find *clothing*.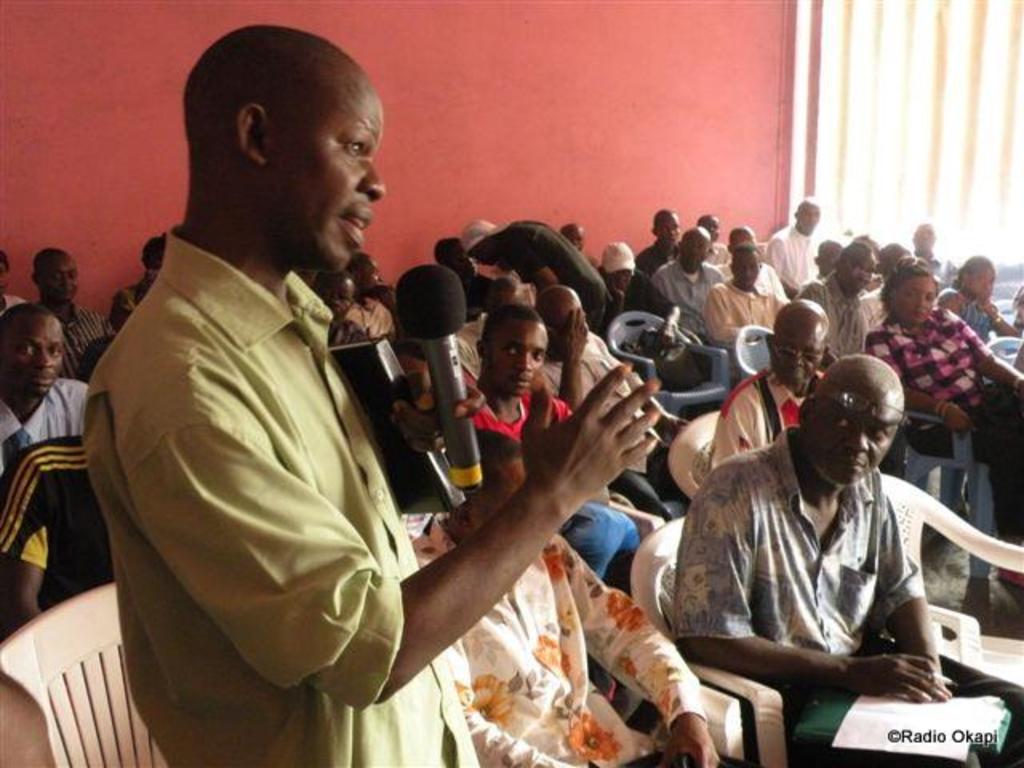
x1=917 y1=371 x2=1022 y2=546.
